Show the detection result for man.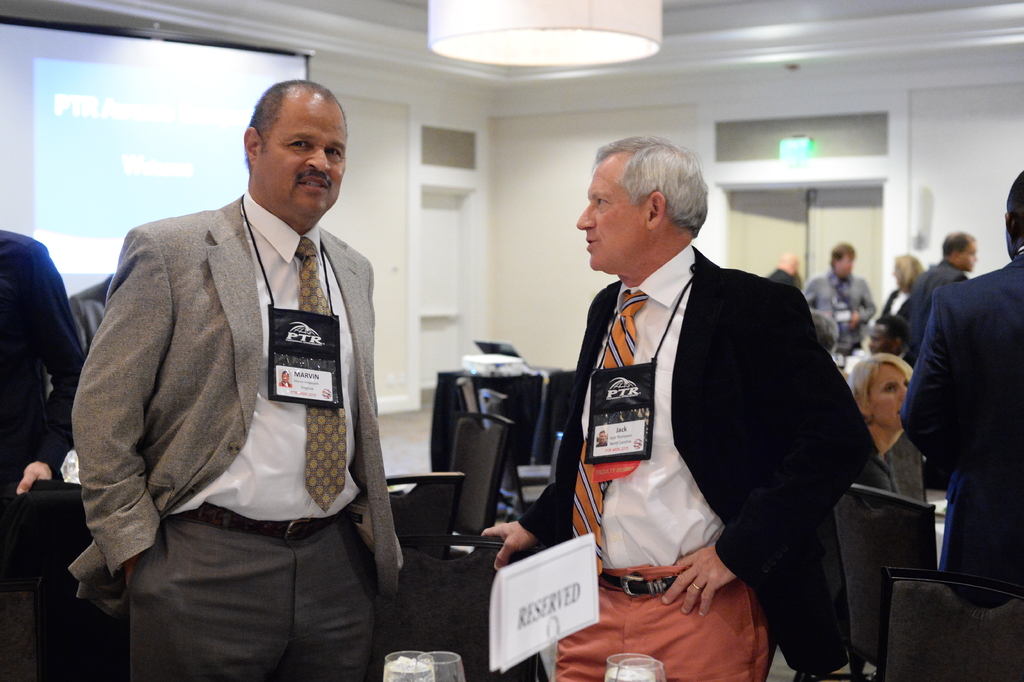
[799, 235, 876, 349].
